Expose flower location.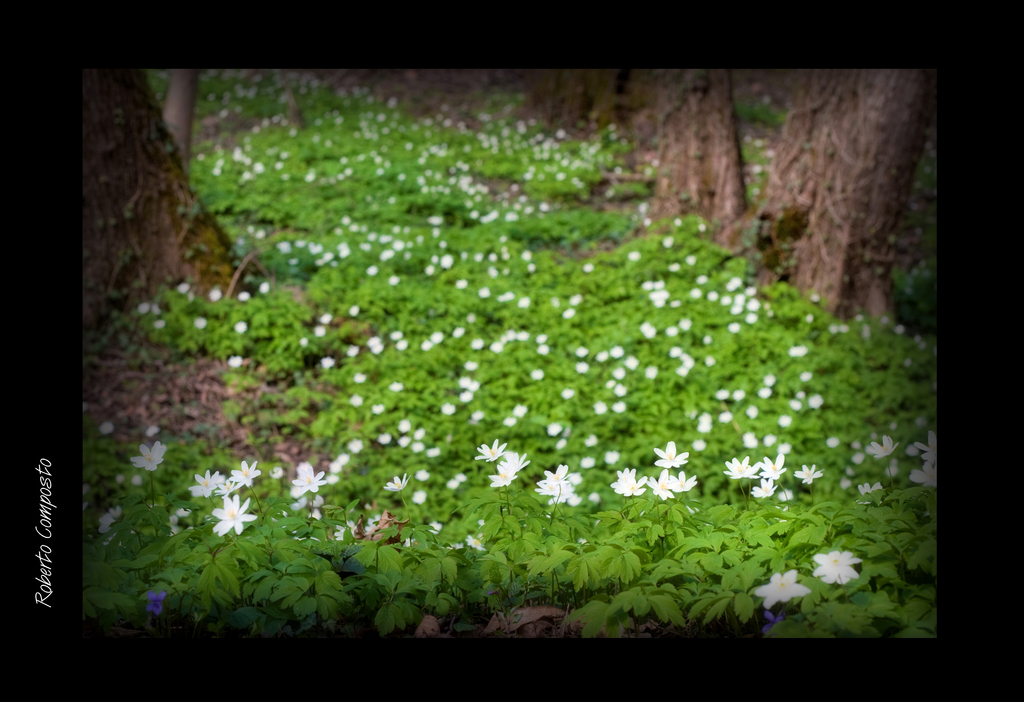
Exposed at x1=502, y1=452, x2=527, y2=474.
